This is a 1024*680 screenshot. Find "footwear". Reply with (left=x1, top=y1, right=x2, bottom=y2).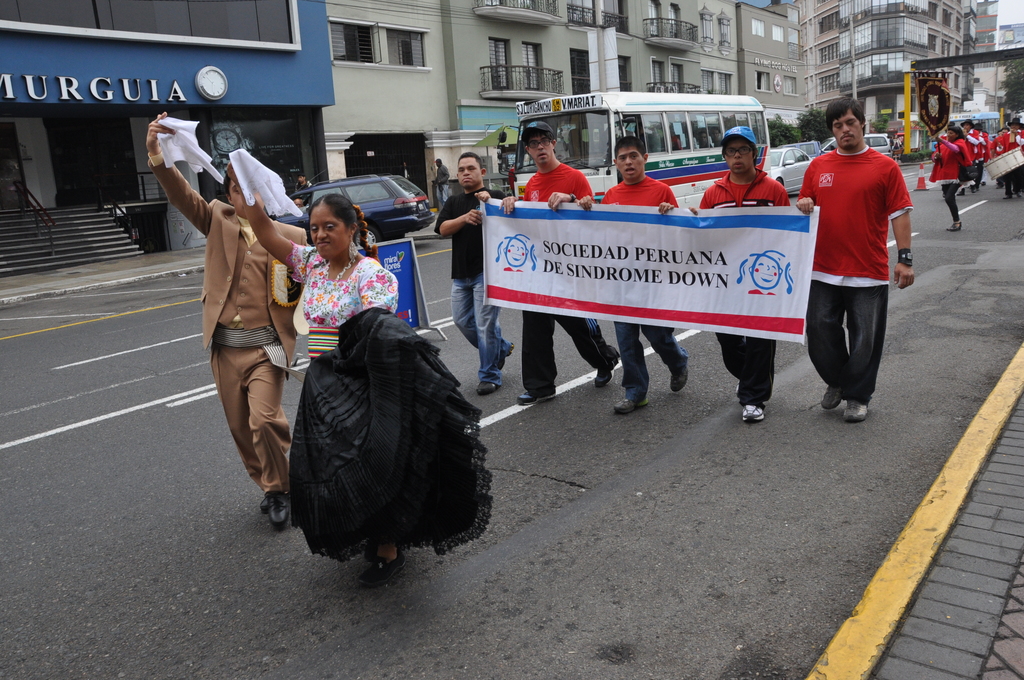
(left=475, top=376, right=510, bottom=393).
